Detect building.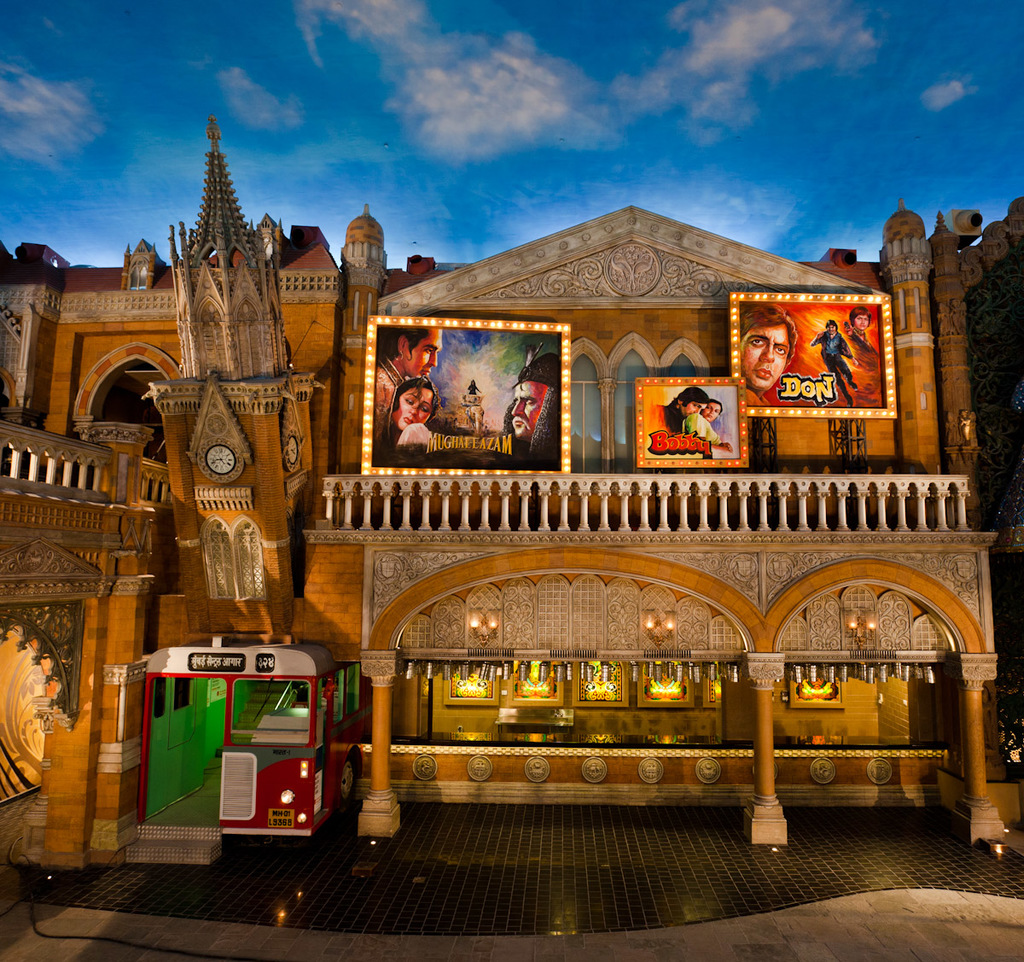
Detected at x1=0 y1=109 x2=1023 y2=868.
